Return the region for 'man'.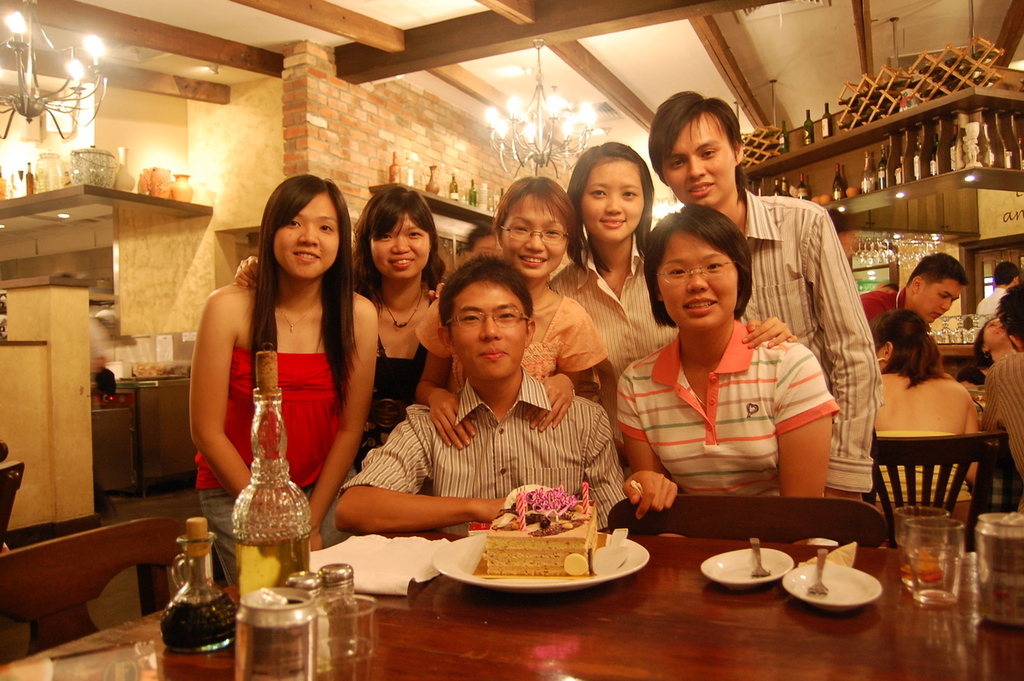
box=[976, 258, 1023, 316].
